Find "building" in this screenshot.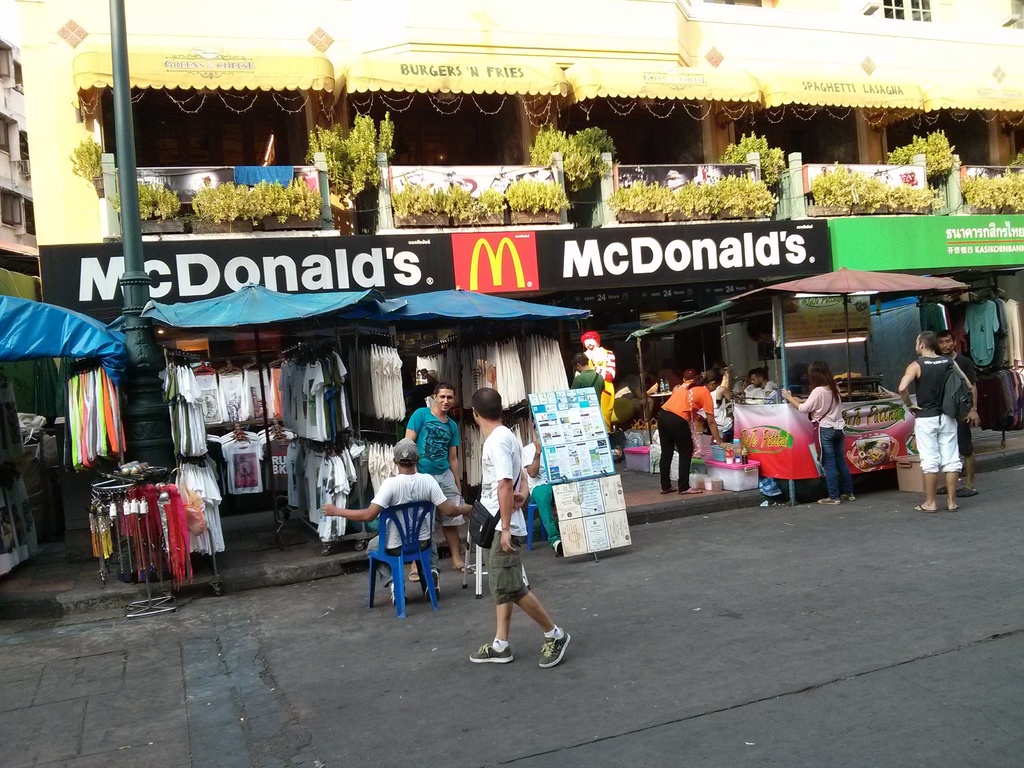
The bounding box for "building" is locate(13, 0, 1023, 525).
